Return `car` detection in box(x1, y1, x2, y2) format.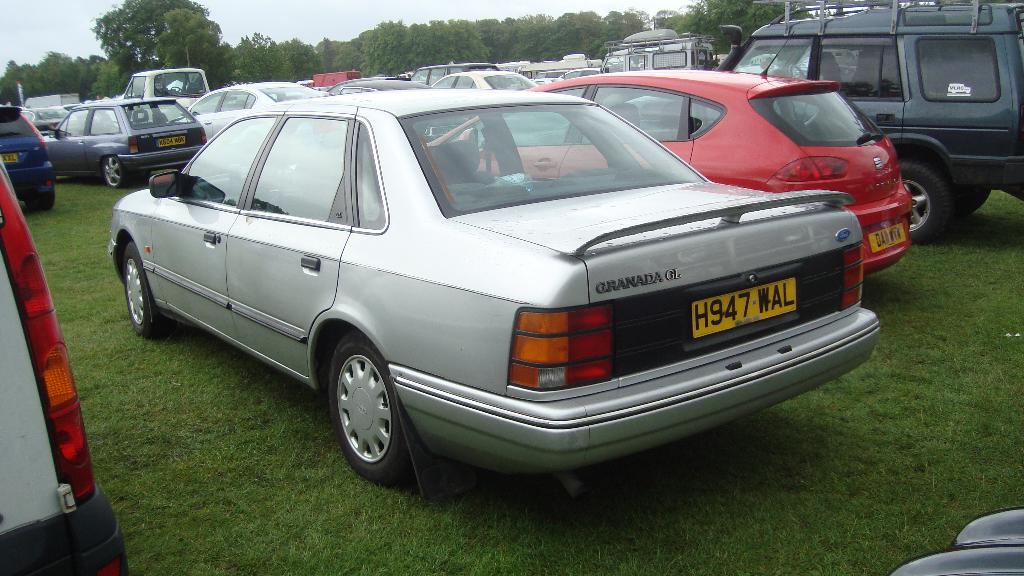
box(582, 24, 726, 102).
